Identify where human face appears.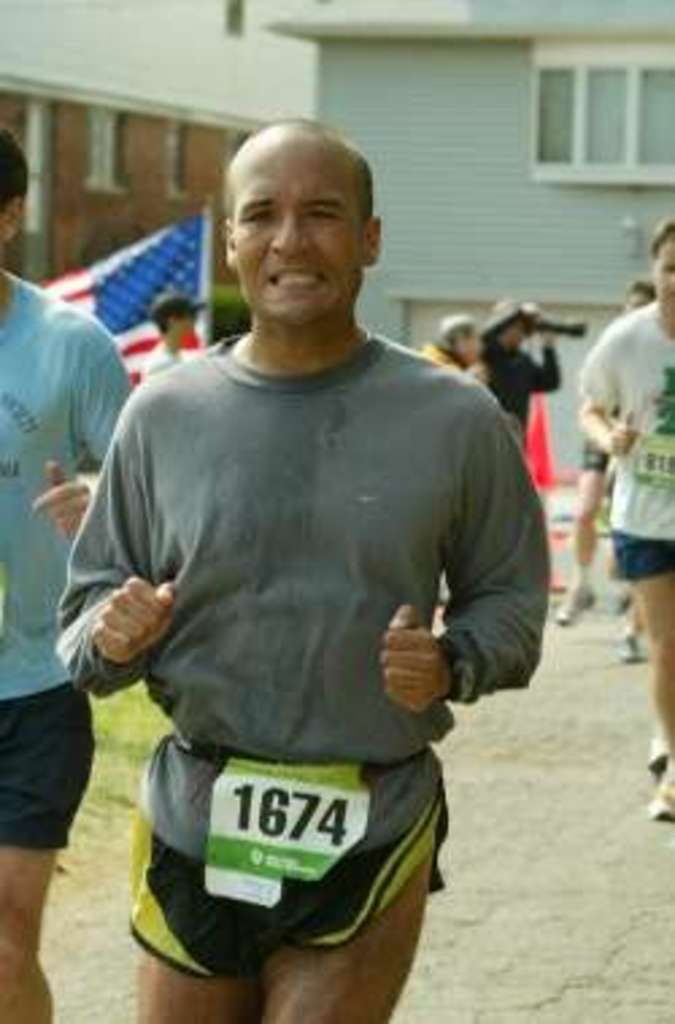
Appears at box(235, 149, 367, 330).
